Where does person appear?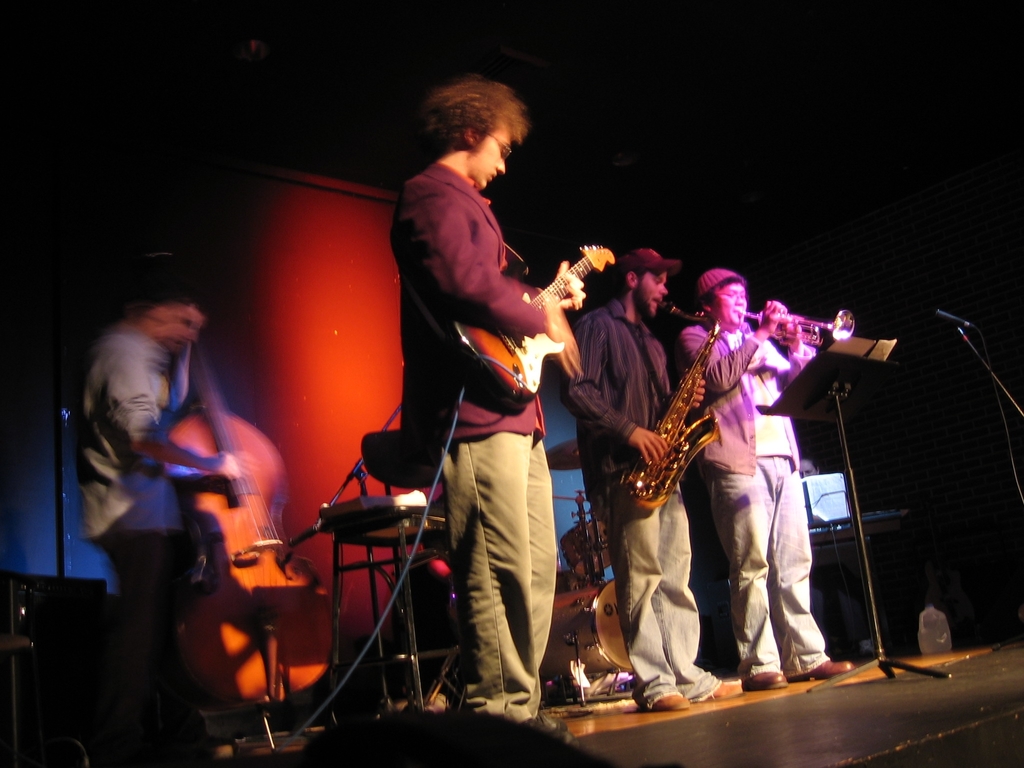
Appears at left=390, top=83, right=588, bottom=746.
